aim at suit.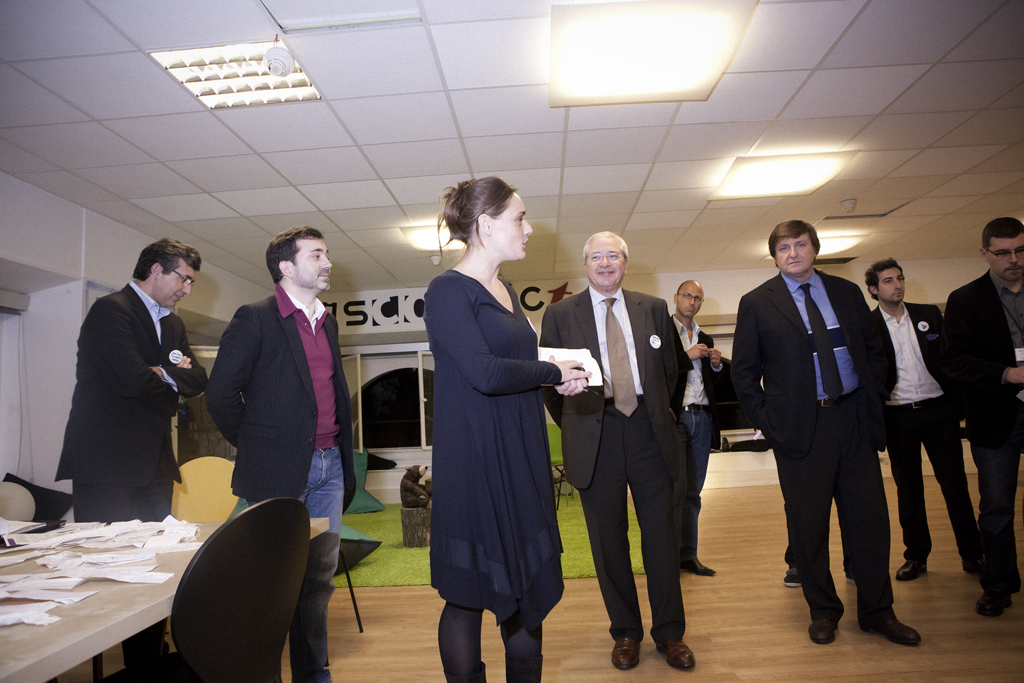
Aimed at left=205, top=280, right=359, bottom=502.
